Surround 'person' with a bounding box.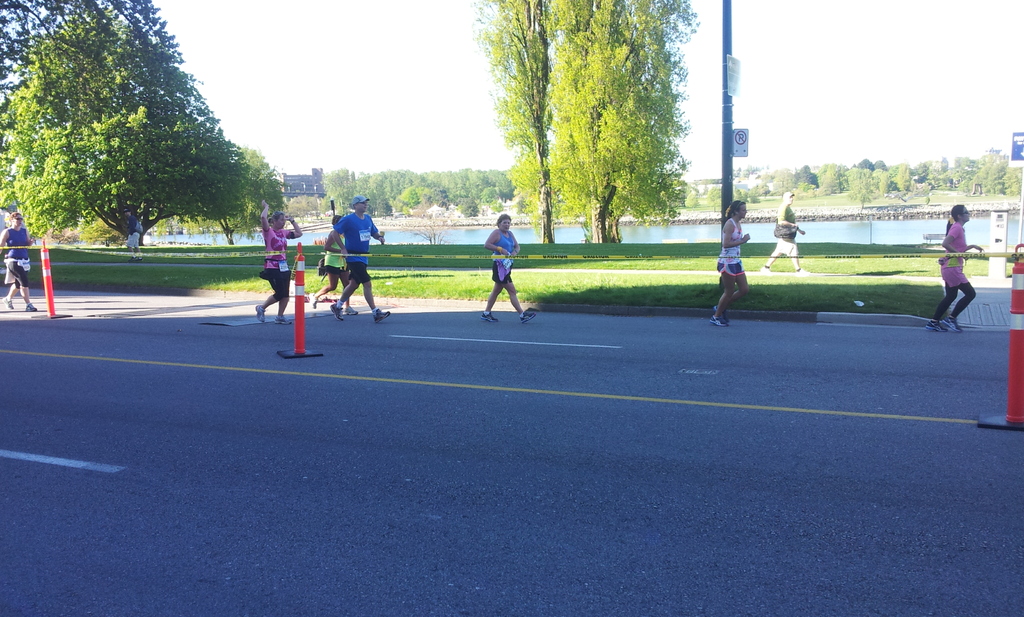
[714, 202, 750, 326].
